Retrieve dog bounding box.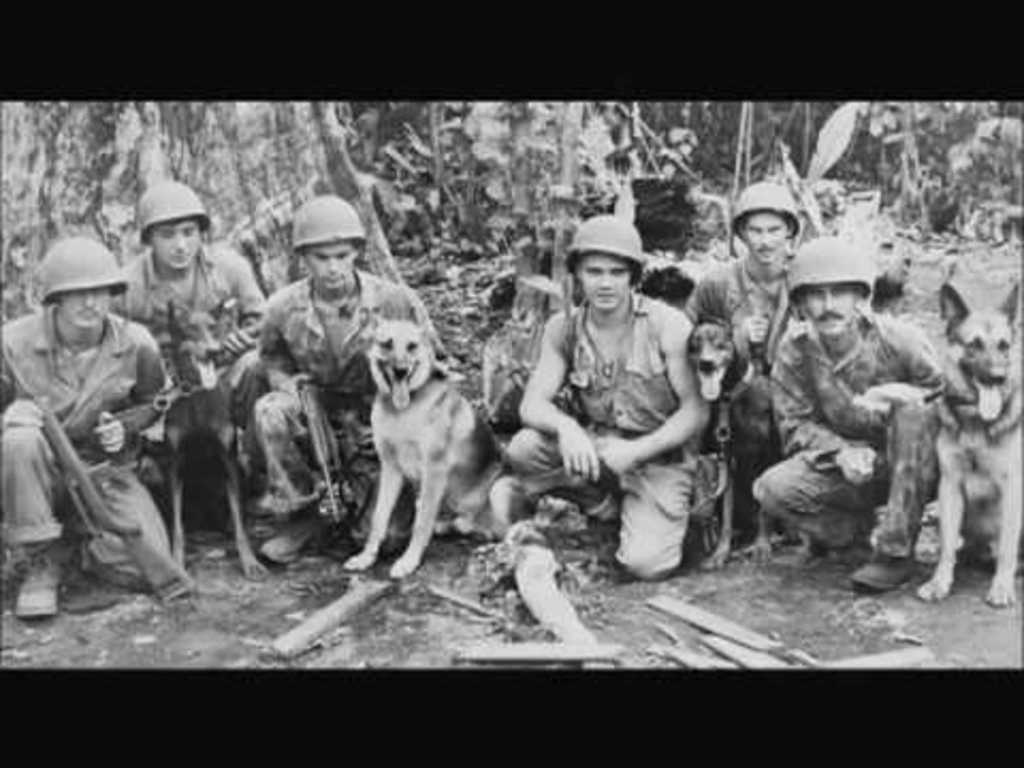
Bounding box: left=917, top=282, right=1022, bottom=608.
